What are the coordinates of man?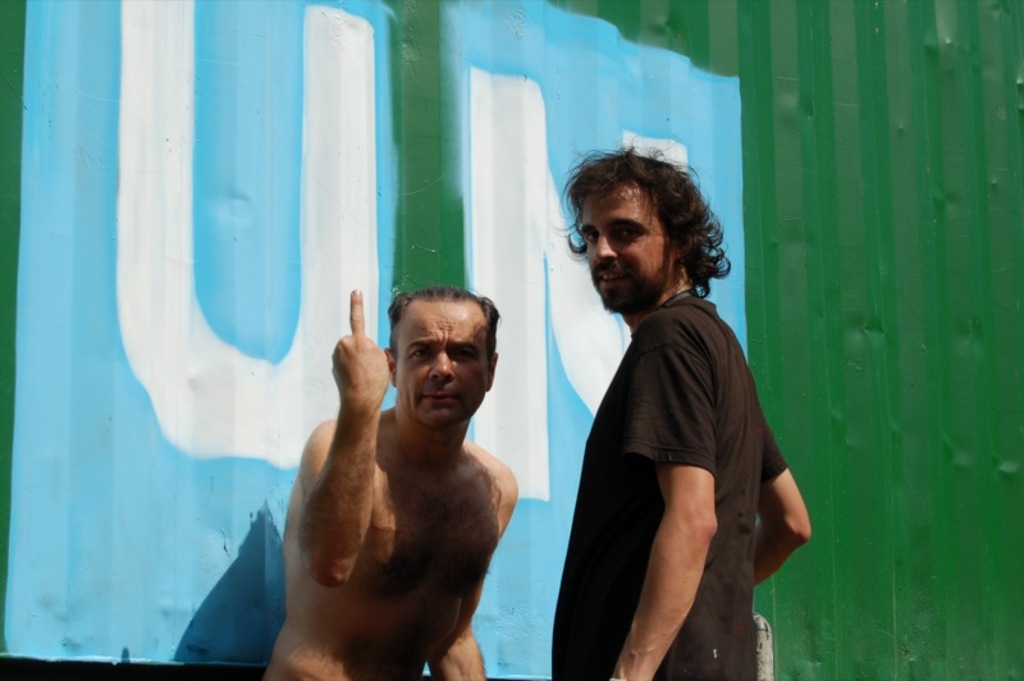
[left=552, top=145, right=804, bottom=680].
